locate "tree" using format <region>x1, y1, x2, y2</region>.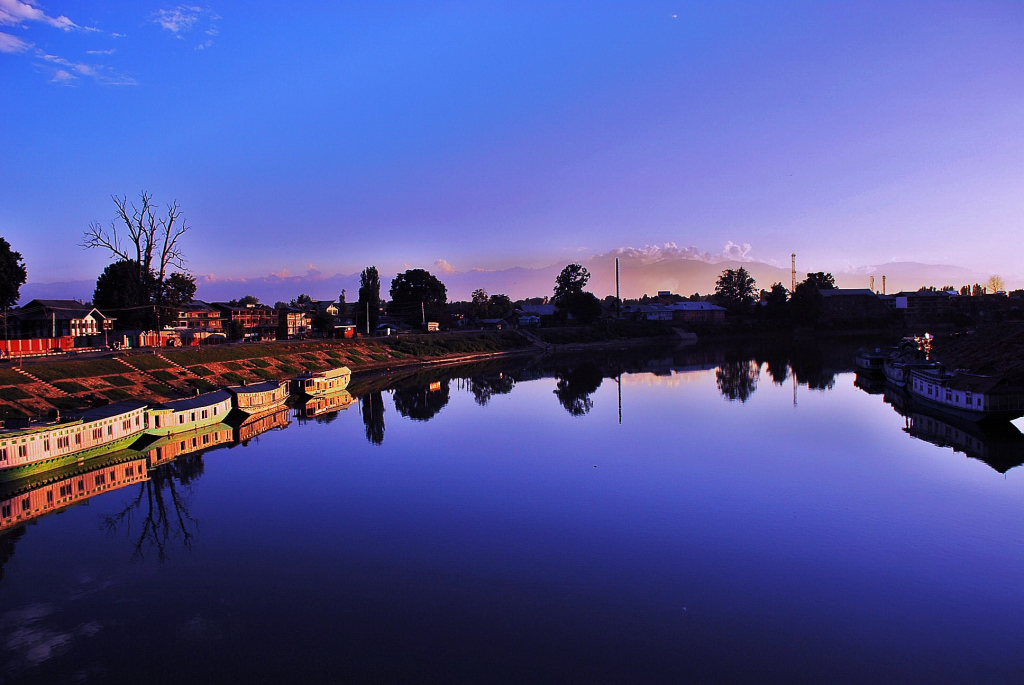
<region>765, 283, 789, 310</region>.
